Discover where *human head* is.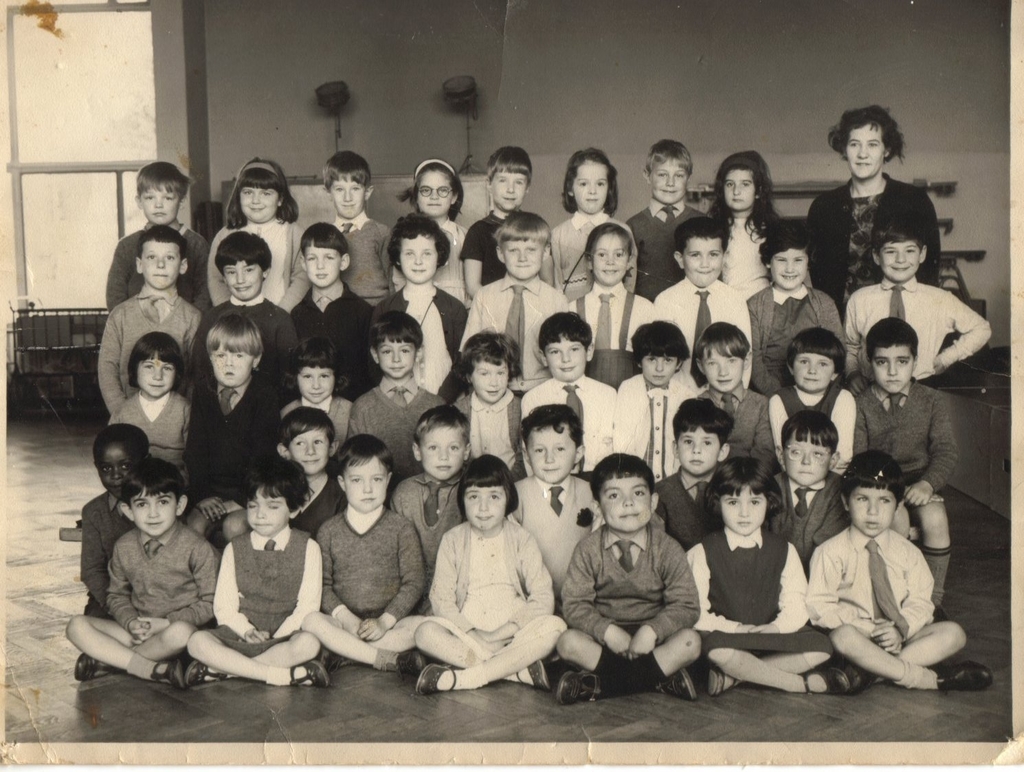
Discovered at left=365, top=309, right=425, bottom=379.
